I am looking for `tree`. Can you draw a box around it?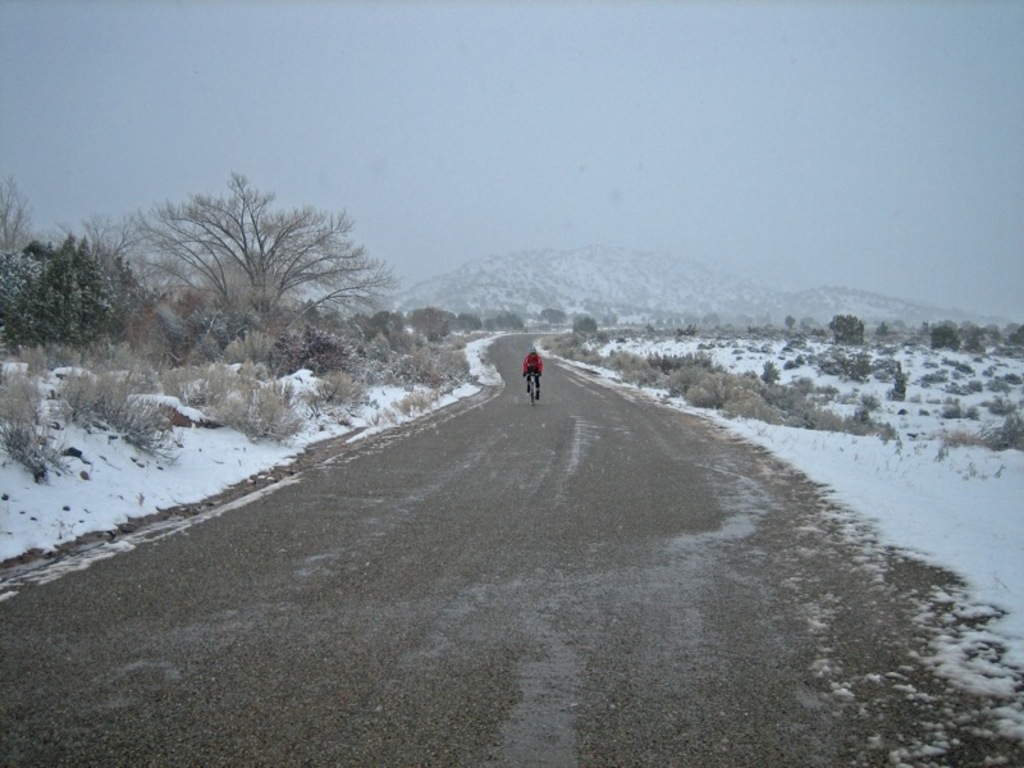
Sure, the bounding box is locate(567, 311, 594, 334).
